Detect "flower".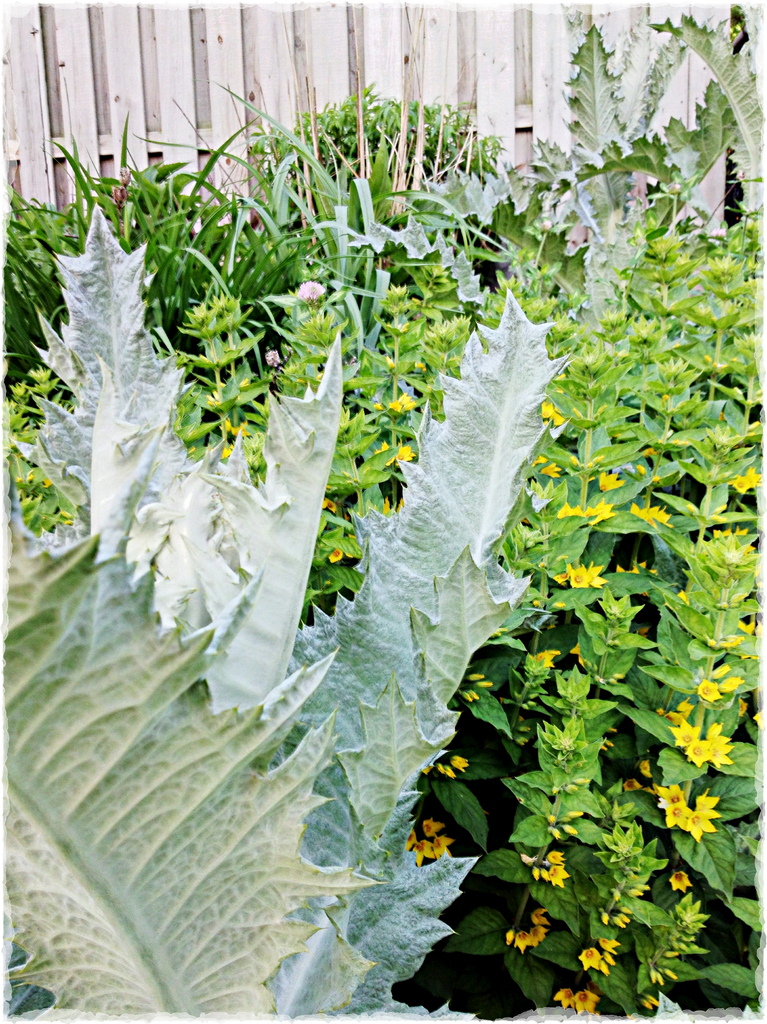
Detected at (715, 529, 730, 540).
